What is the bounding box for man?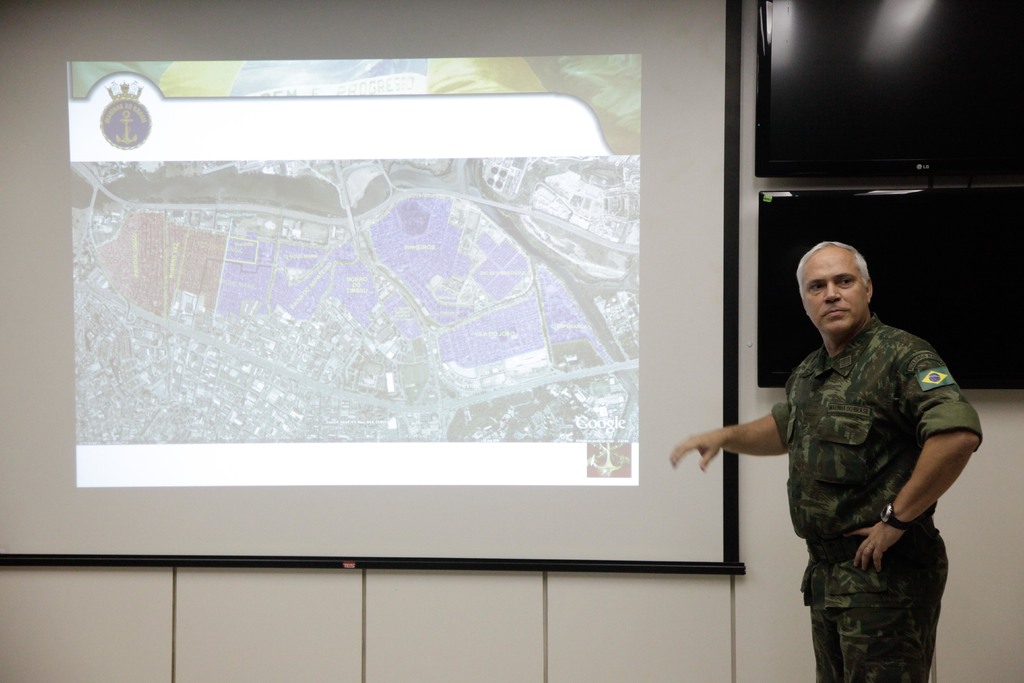
(709,222,979,677).
